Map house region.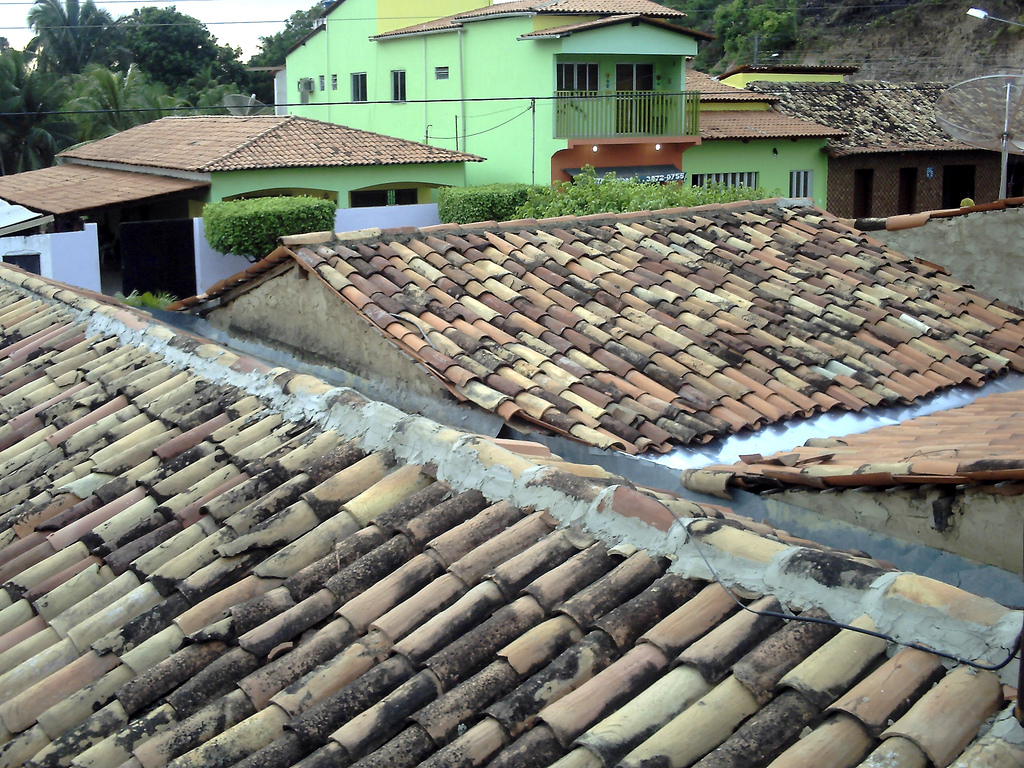
Mapped to x1=883, y1=26, x2=1023, y2=195.
